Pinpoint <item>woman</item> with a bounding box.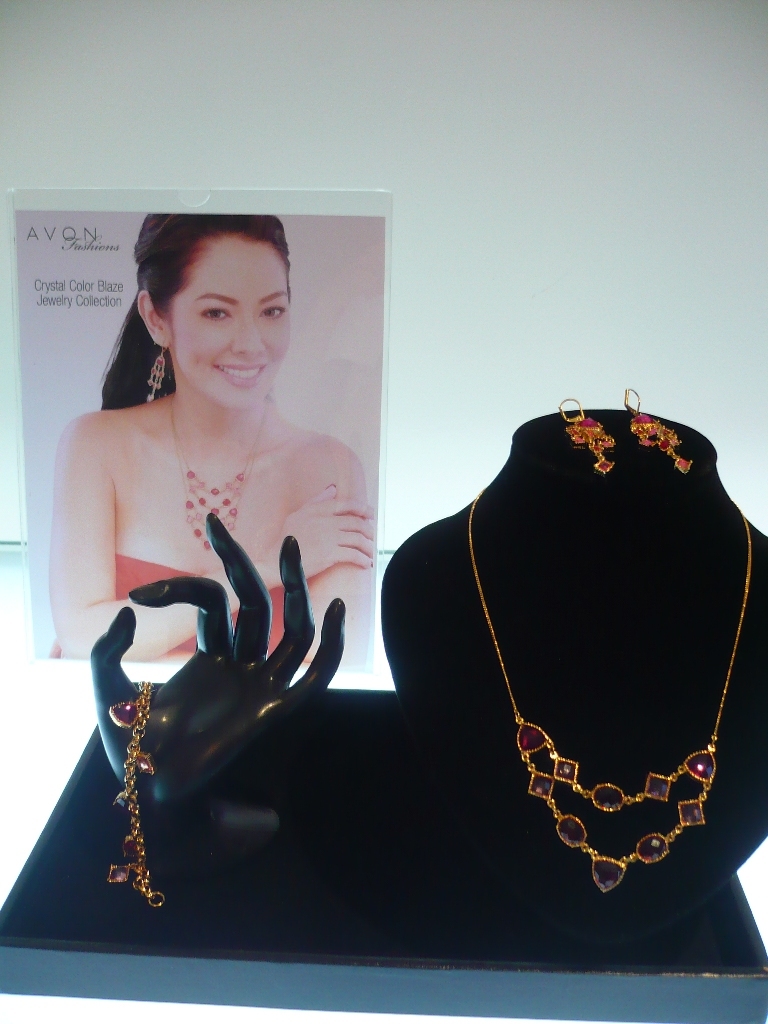
select_region(43, 238, 402, 757).
